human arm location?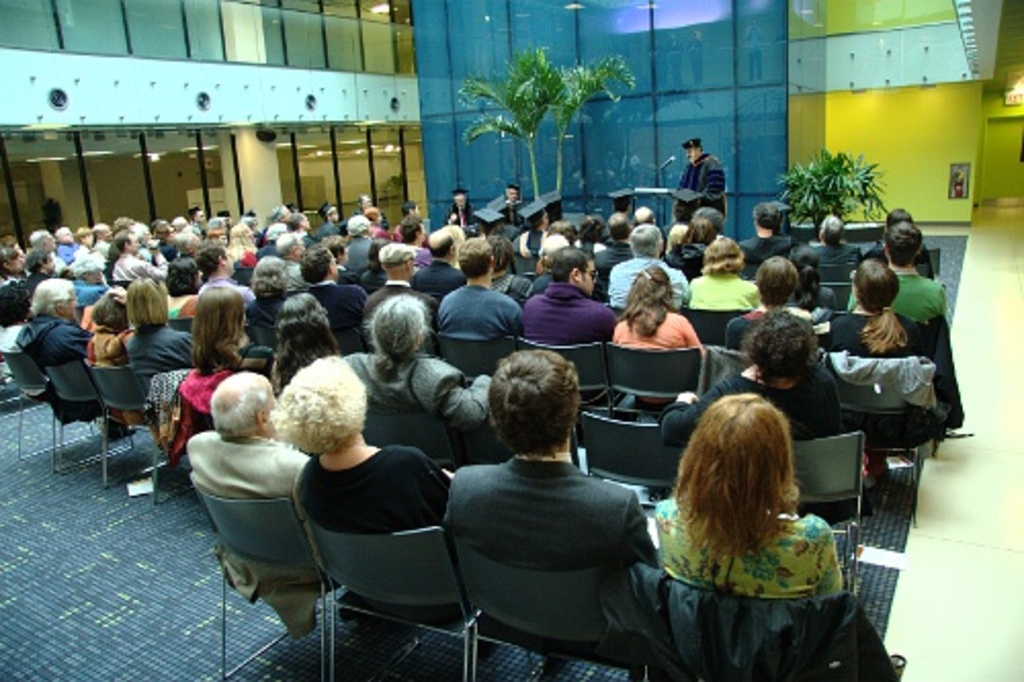
647,494,674,580
